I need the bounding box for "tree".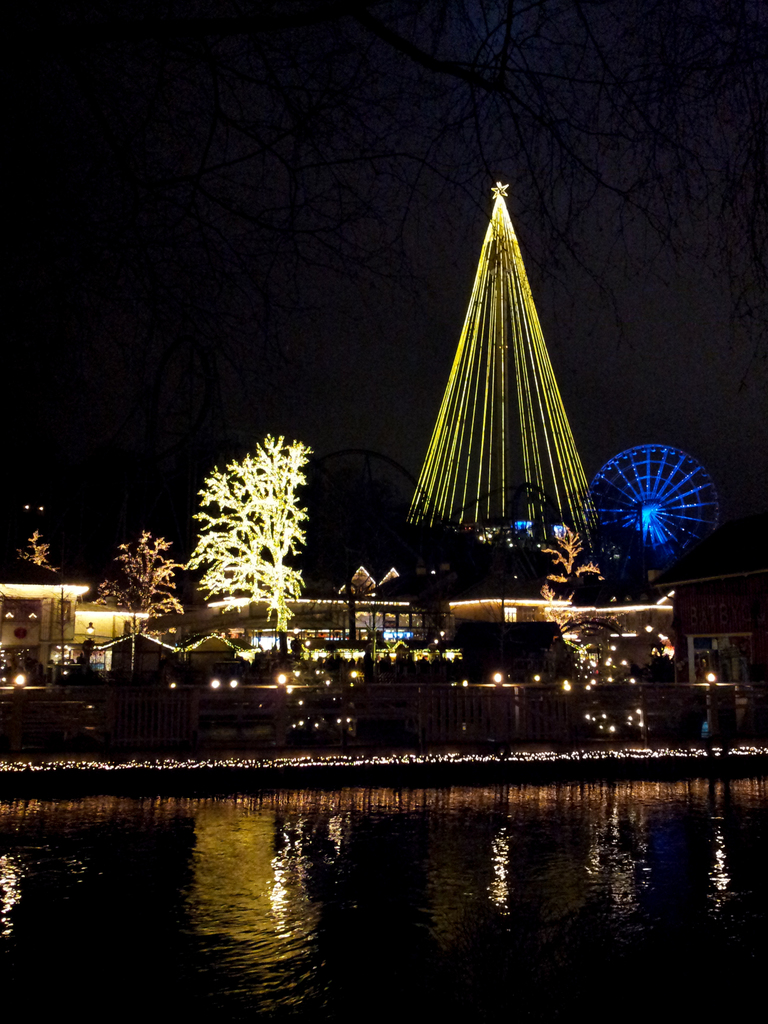
Here it is: <bbox>100, 529, 182, 630</bbox>.
